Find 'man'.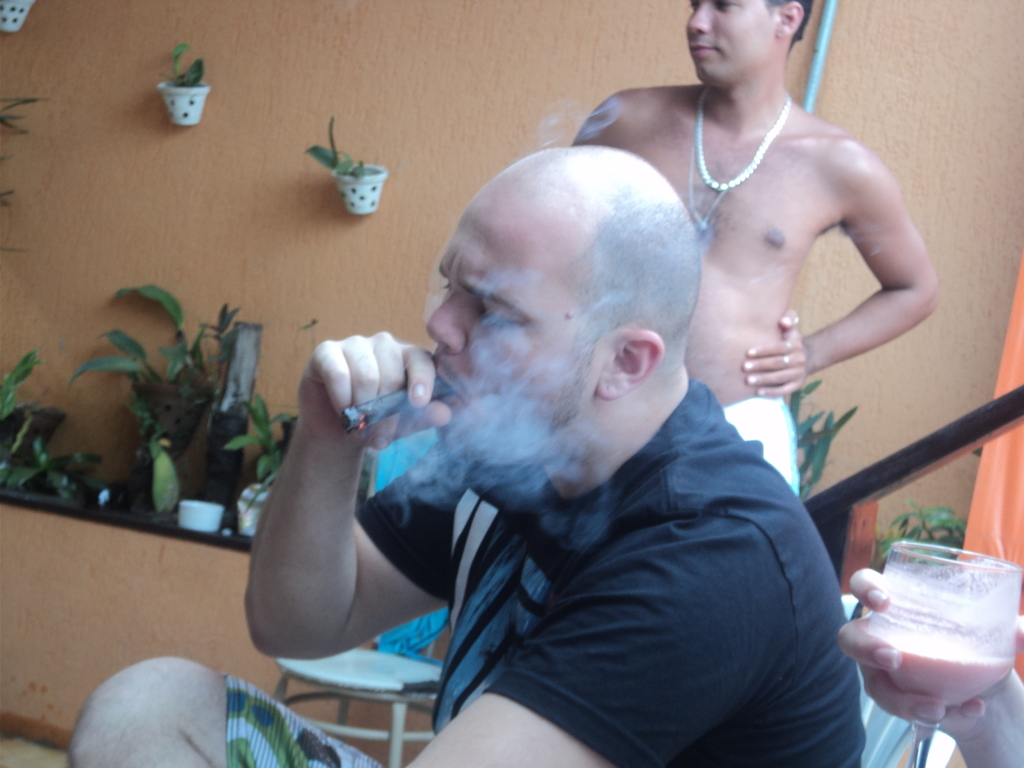
bbox=(67, 140, 872, 767).
